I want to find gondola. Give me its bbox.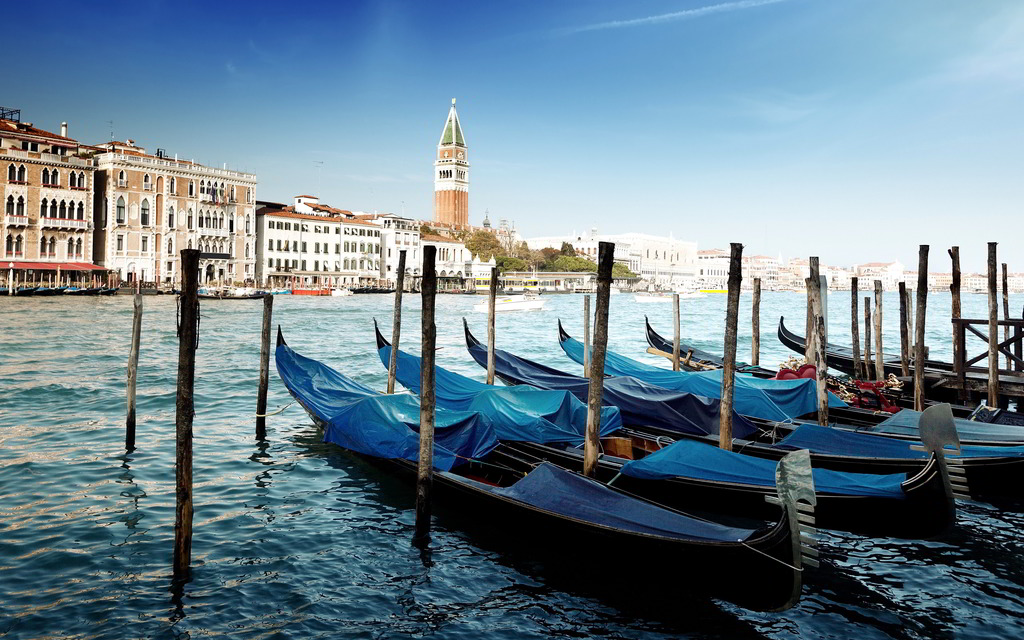
556/300/1020/452.
